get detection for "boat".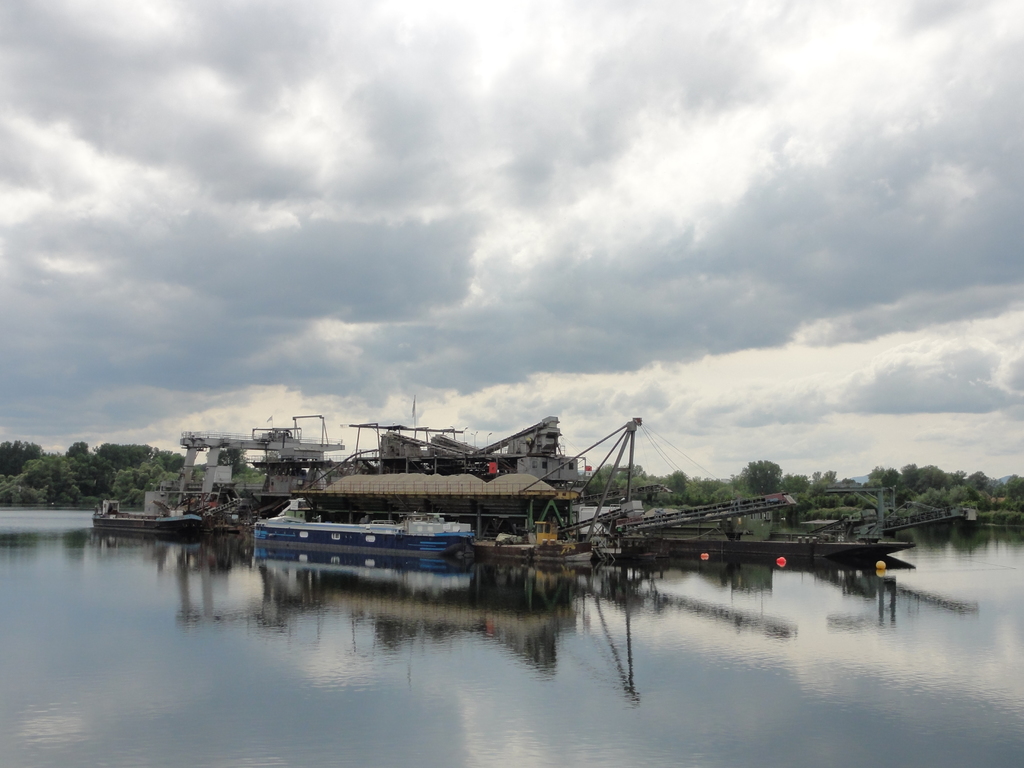
Detection: select_region(241, 499, 518, 568).
